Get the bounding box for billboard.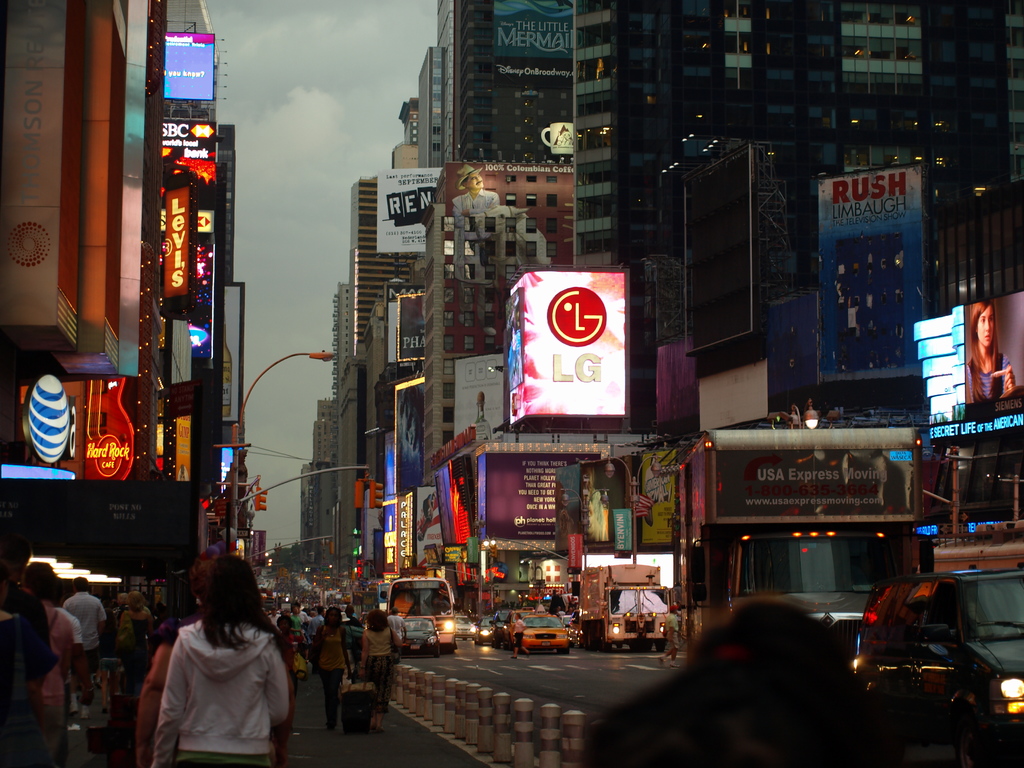
[x1=212, y1=280, x2=237, y2=421].
